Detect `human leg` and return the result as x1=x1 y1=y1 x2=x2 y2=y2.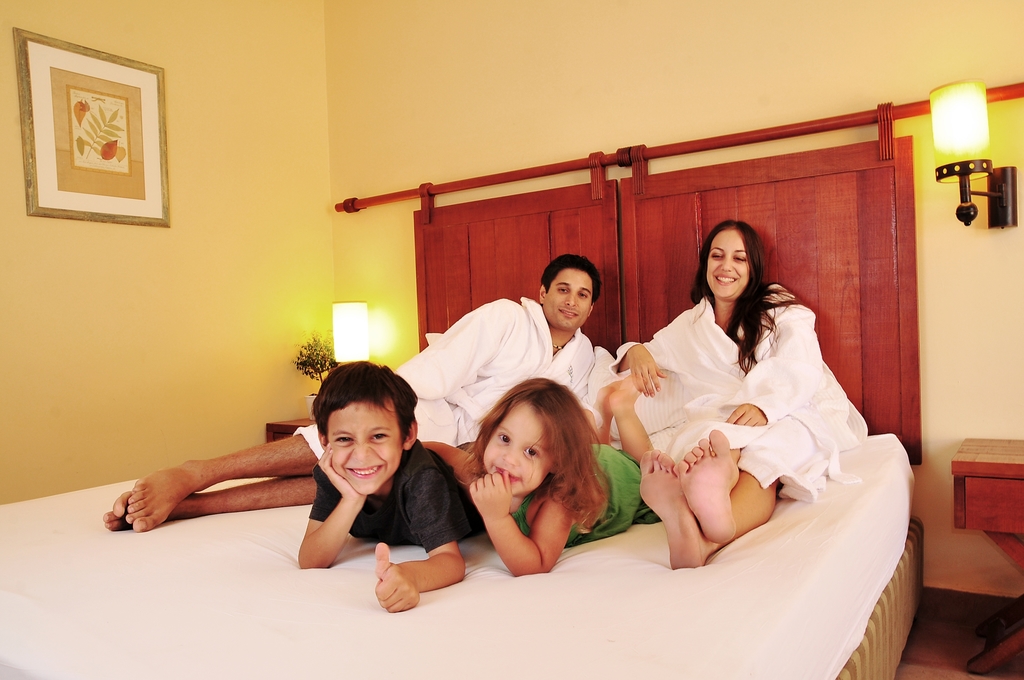
x1=607 y1=381 x2=657 y2=450.
